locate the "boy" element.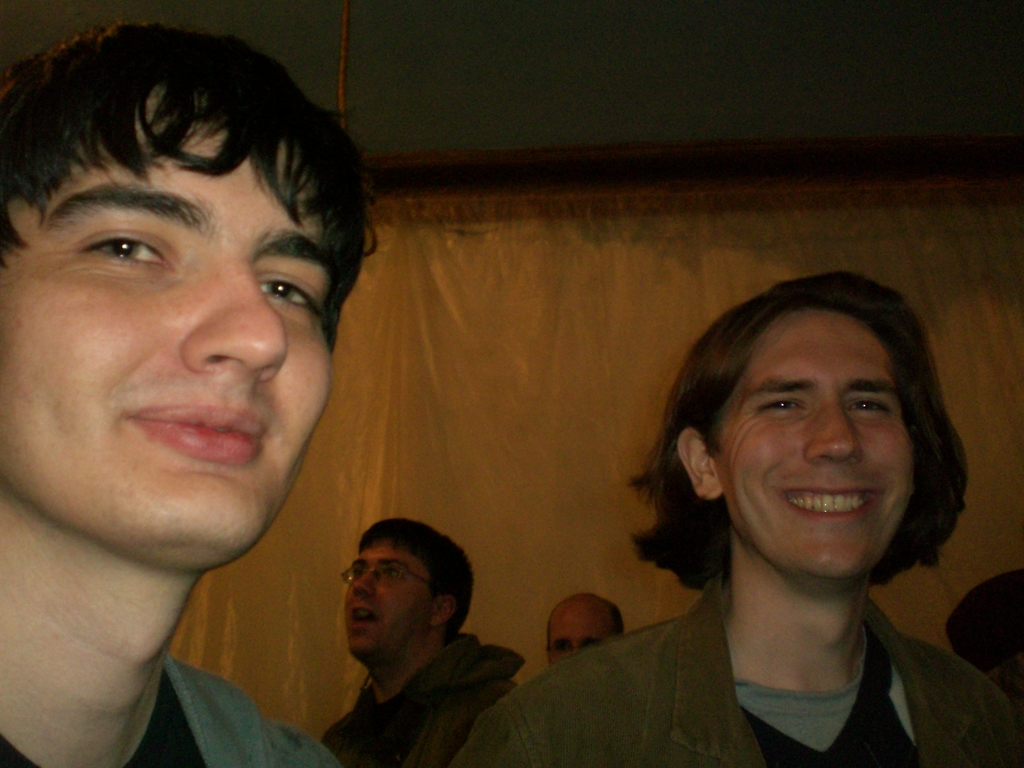
Element bbox: 0 8 454 760.
